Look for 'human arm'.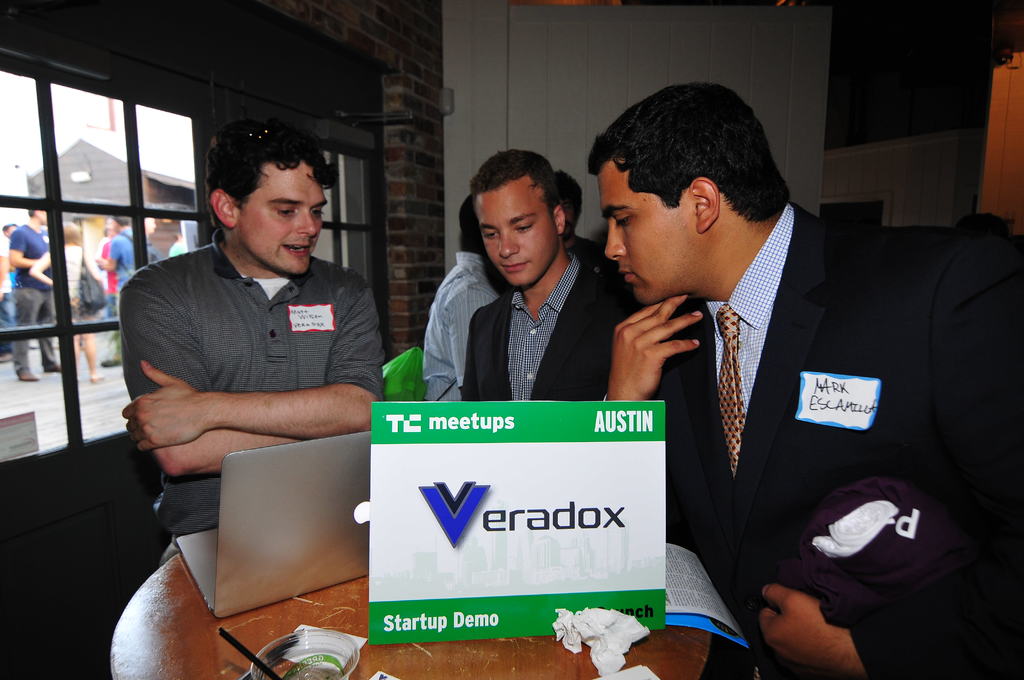
Found: l=124, t=287, r=385, b=444.
